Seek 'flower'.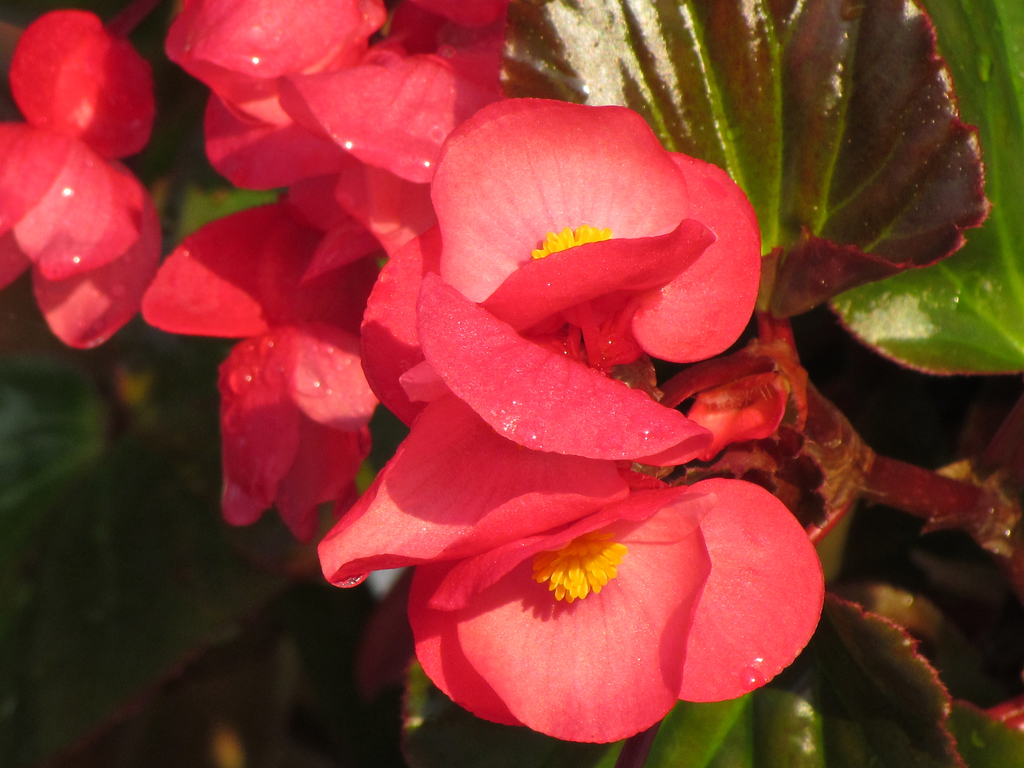
0, 12, 156, 159.
